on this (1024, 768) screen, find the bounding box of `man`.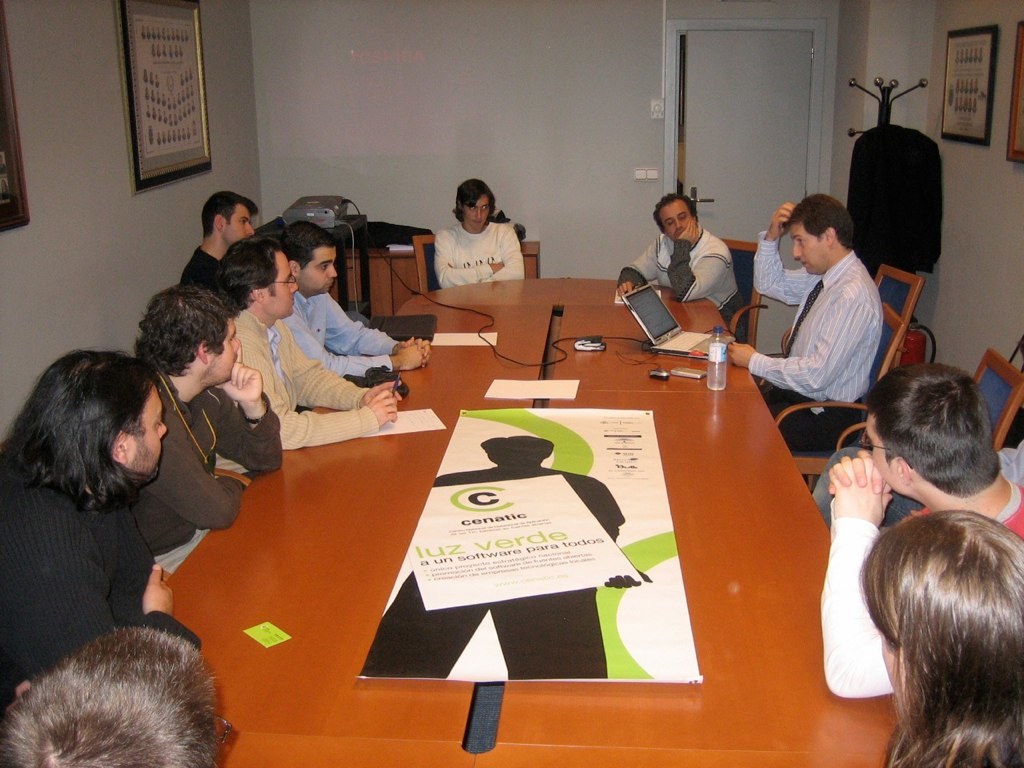
Bounding box: [x1=432, y1=176, x2=522, y2=296].
